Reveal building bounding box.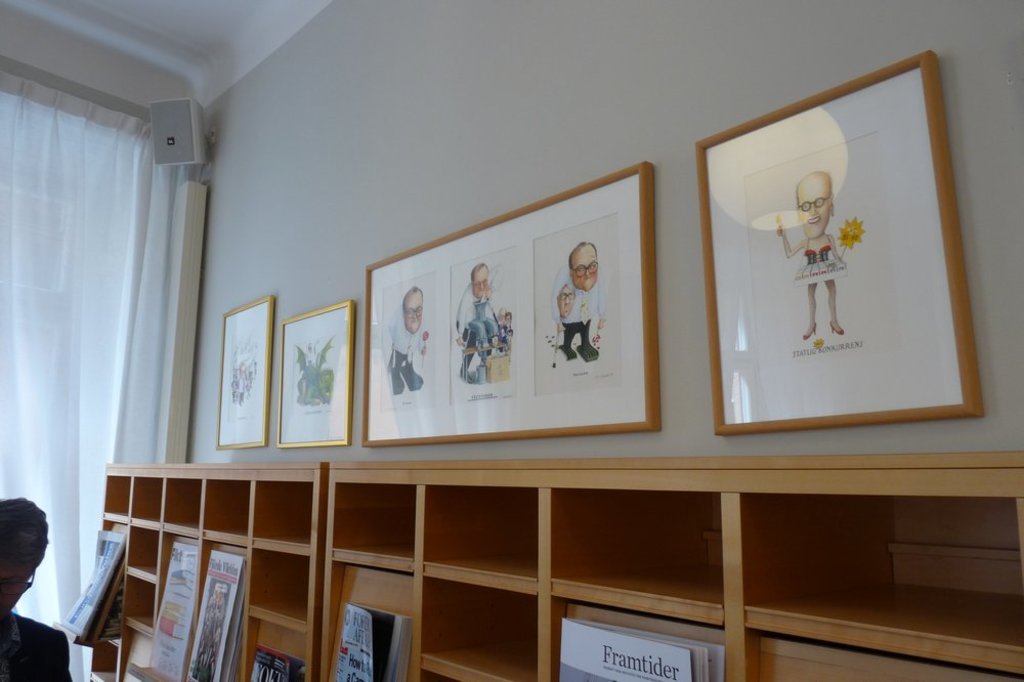
Revealed: <bbox>0, 0, 1023, 681</bbox>.
